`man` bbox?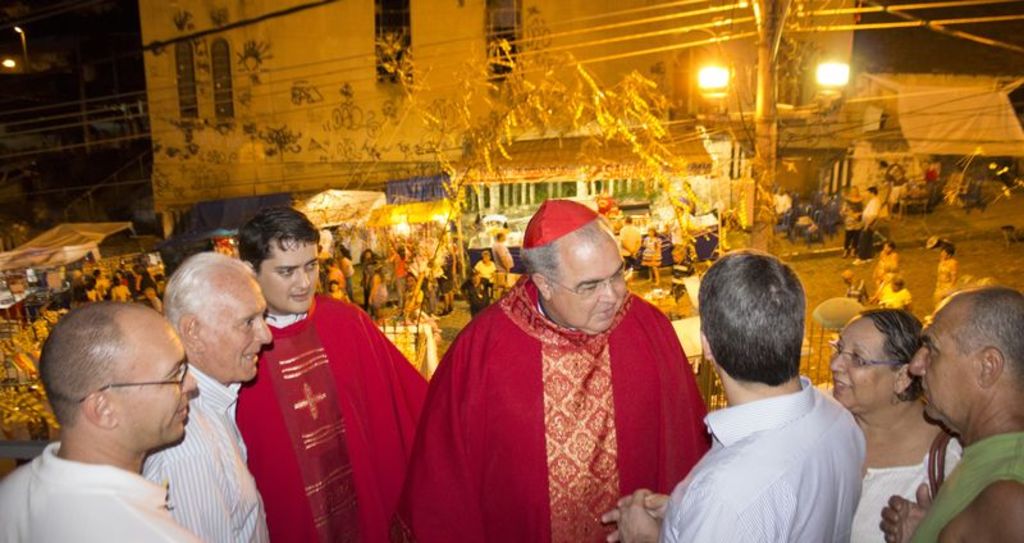
934, 245, 957, 306
